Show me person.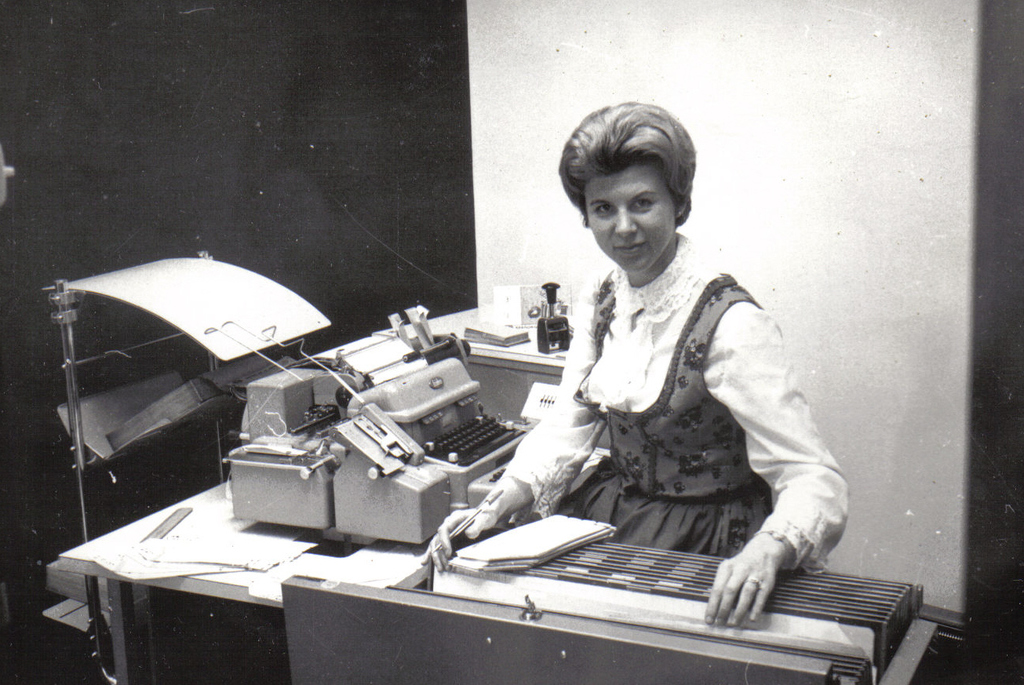
person is here: Rect(494, 114, 811, 626).
